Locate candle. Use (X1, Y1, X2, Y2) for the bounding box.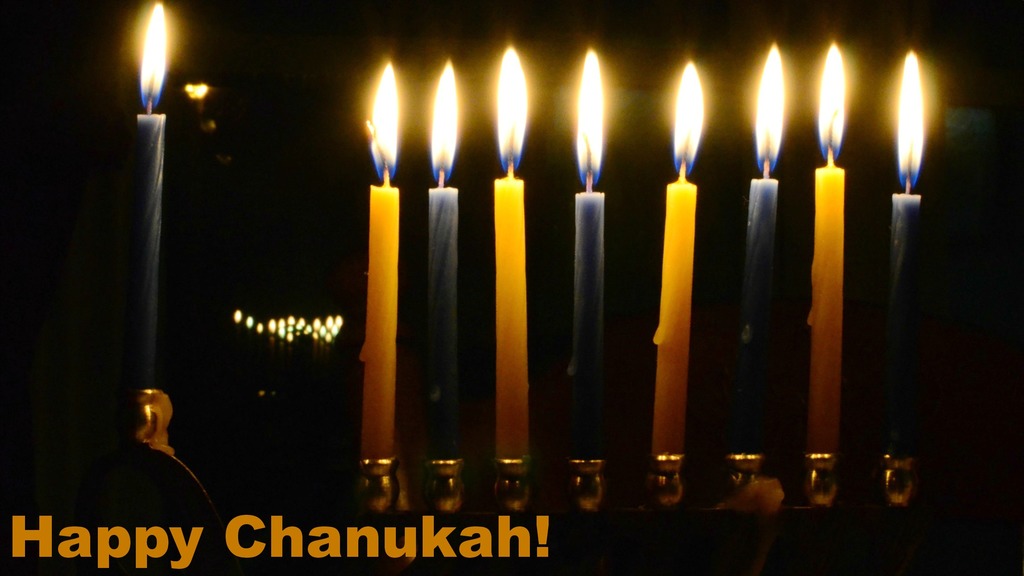
(361, 63, 401, 456).
